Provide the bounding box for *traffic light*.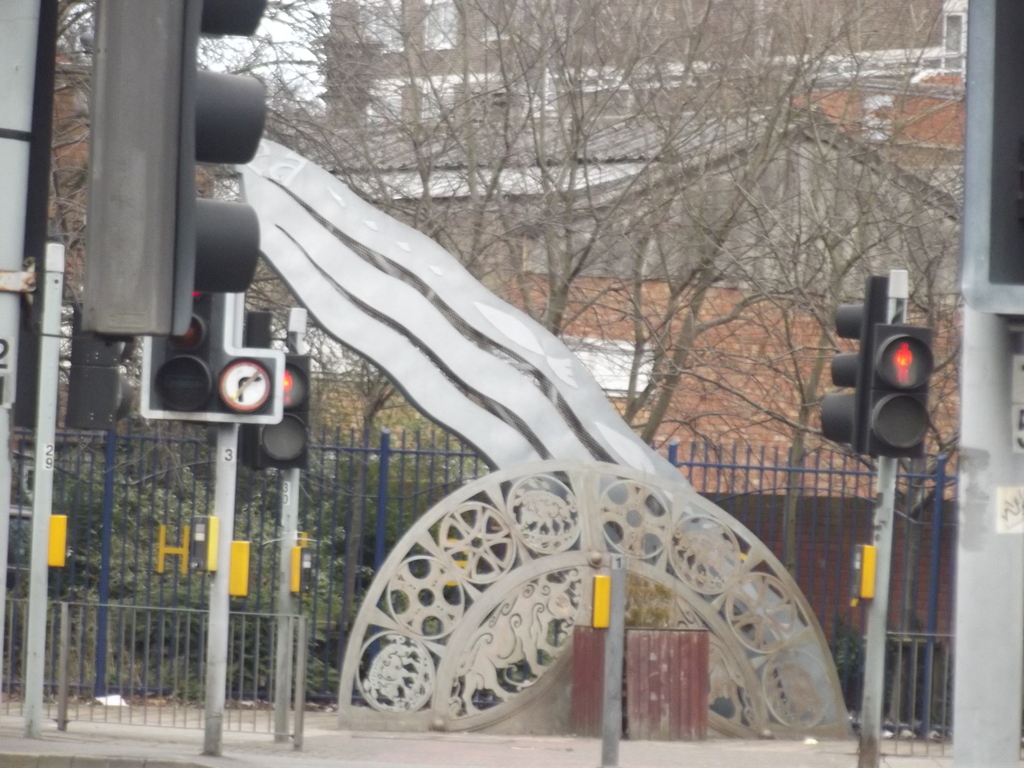
locate(138, 296, 285, 425).
